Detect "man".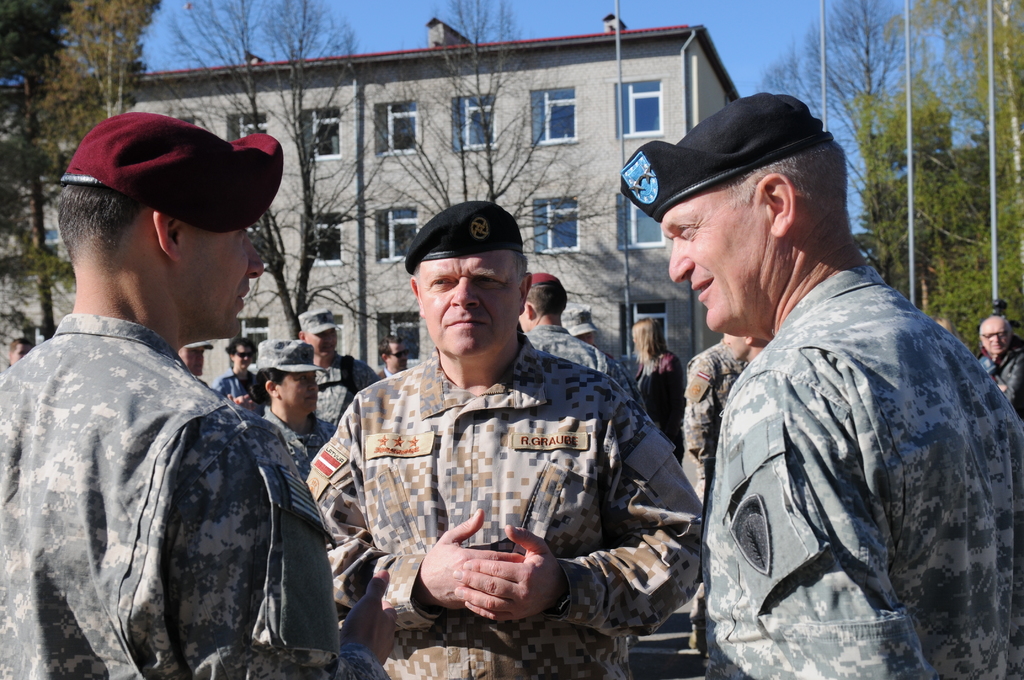
Detected at locate(177, 343, 213, 379).
